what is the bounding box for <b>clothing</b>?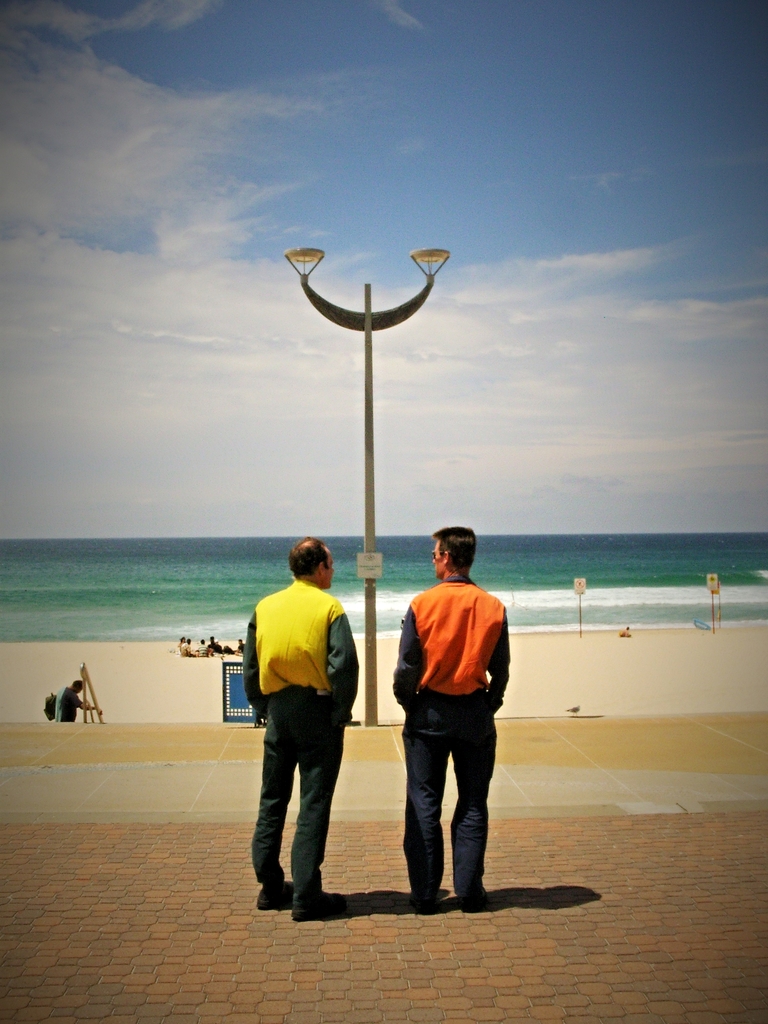
region(196, 642, 207, 656).
